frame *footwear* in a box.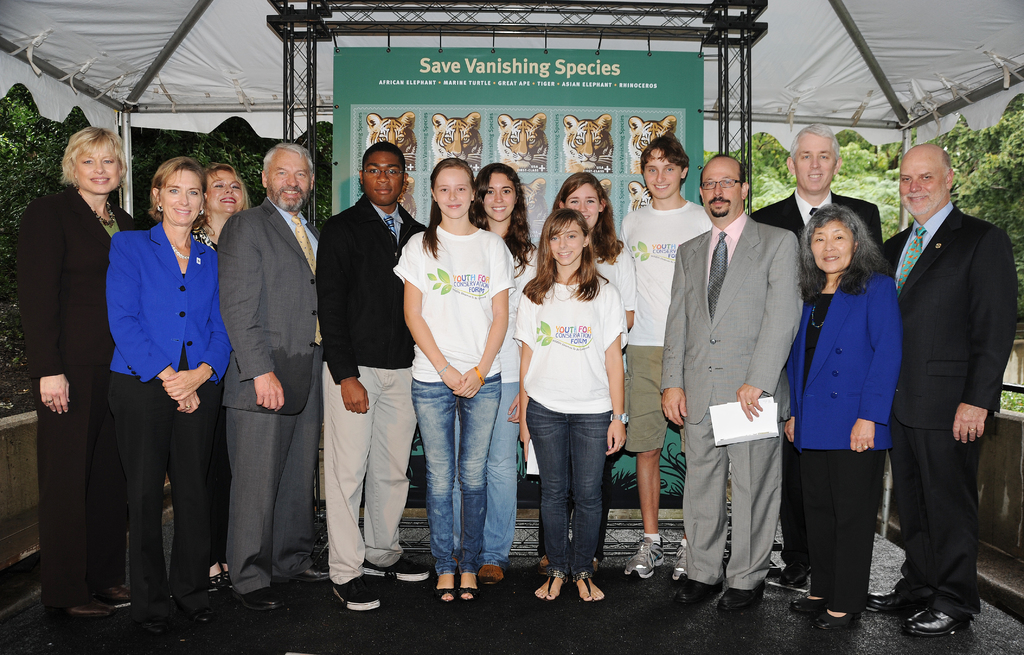
[x1=621, y1=533, x2=665, y2=582].
